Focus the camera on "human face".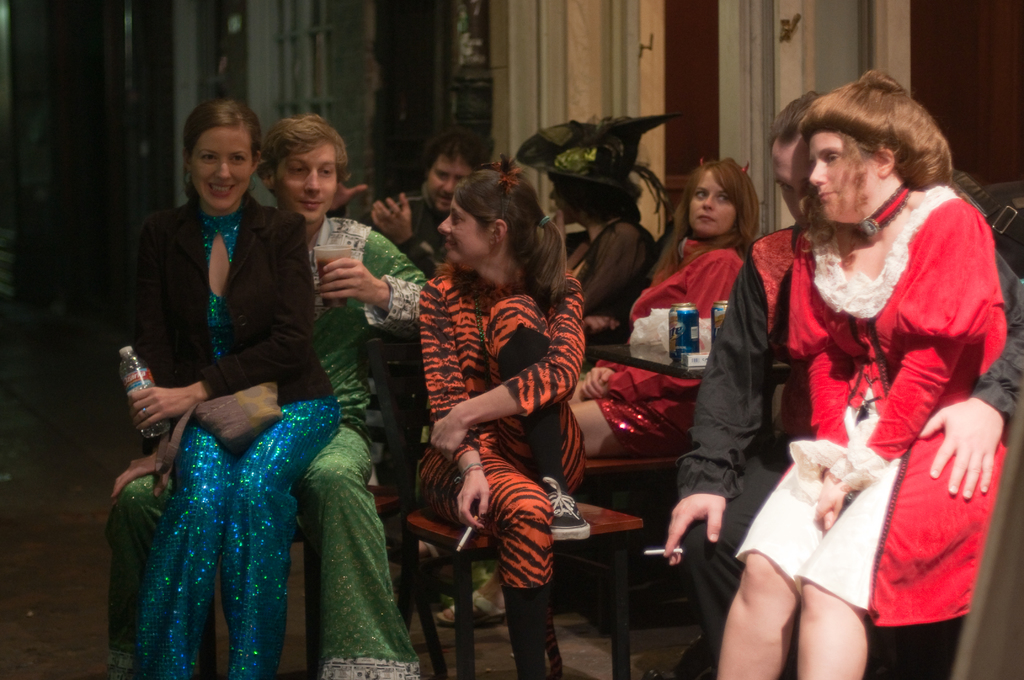
Focus region: 806, 127, 879, 218.
